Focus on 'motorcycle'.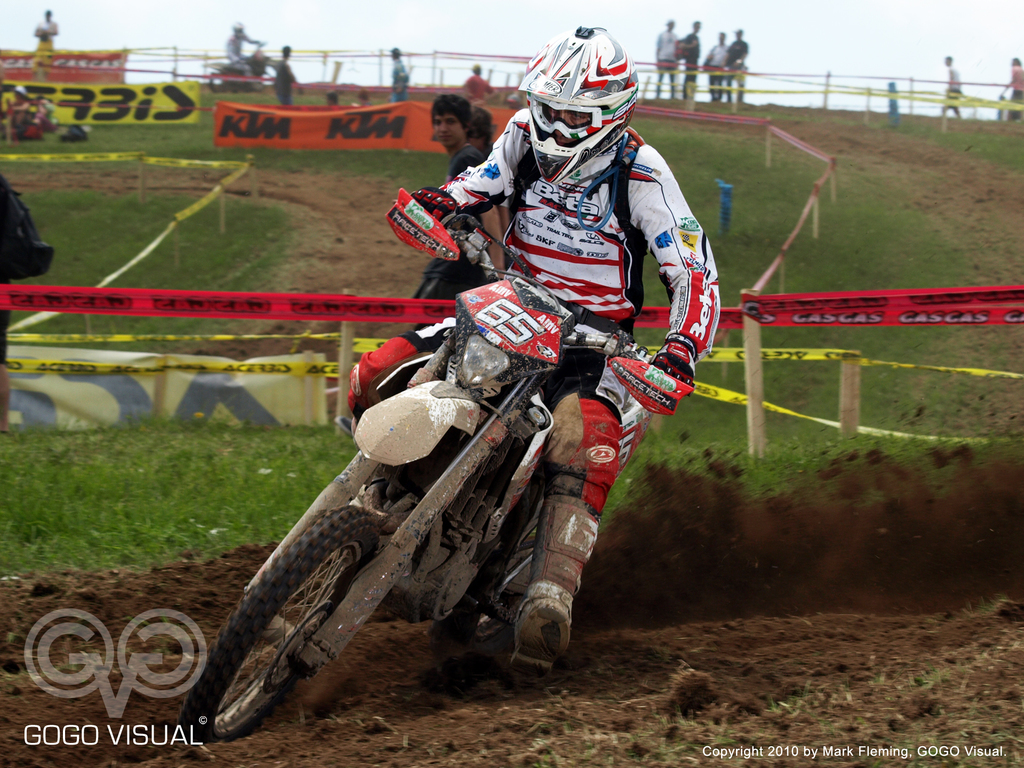
Focused at locate(246, 224, 681, 717).
